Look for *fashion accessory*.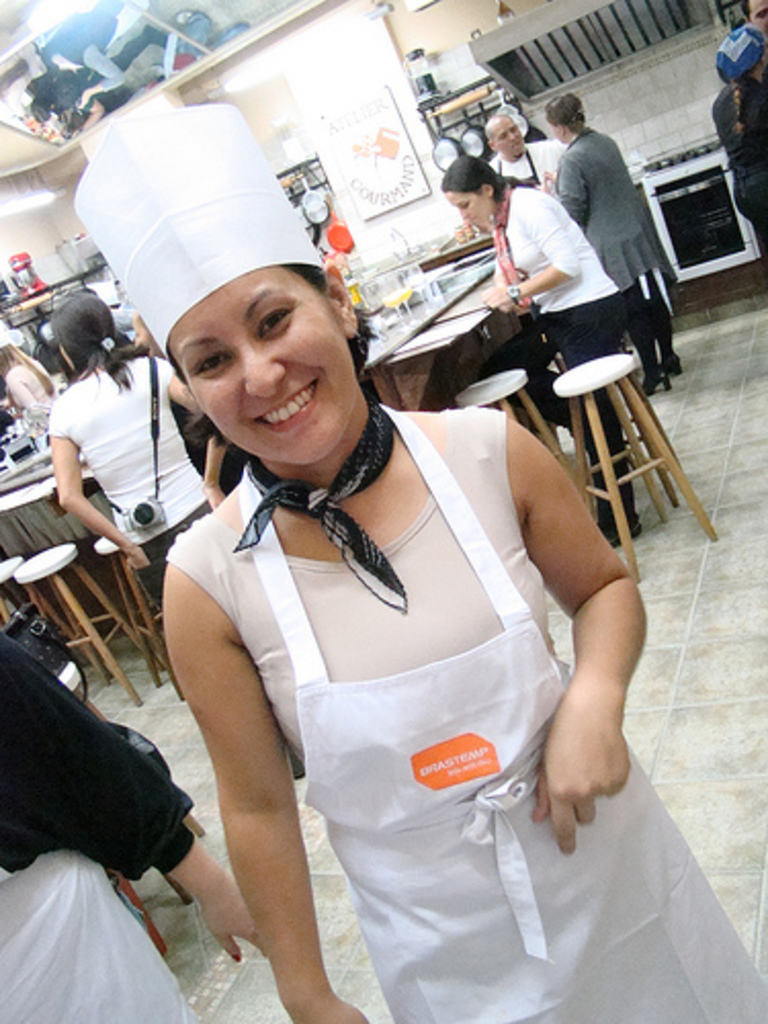
Found: x1=231 y1=395 x2=412 y2=614.
